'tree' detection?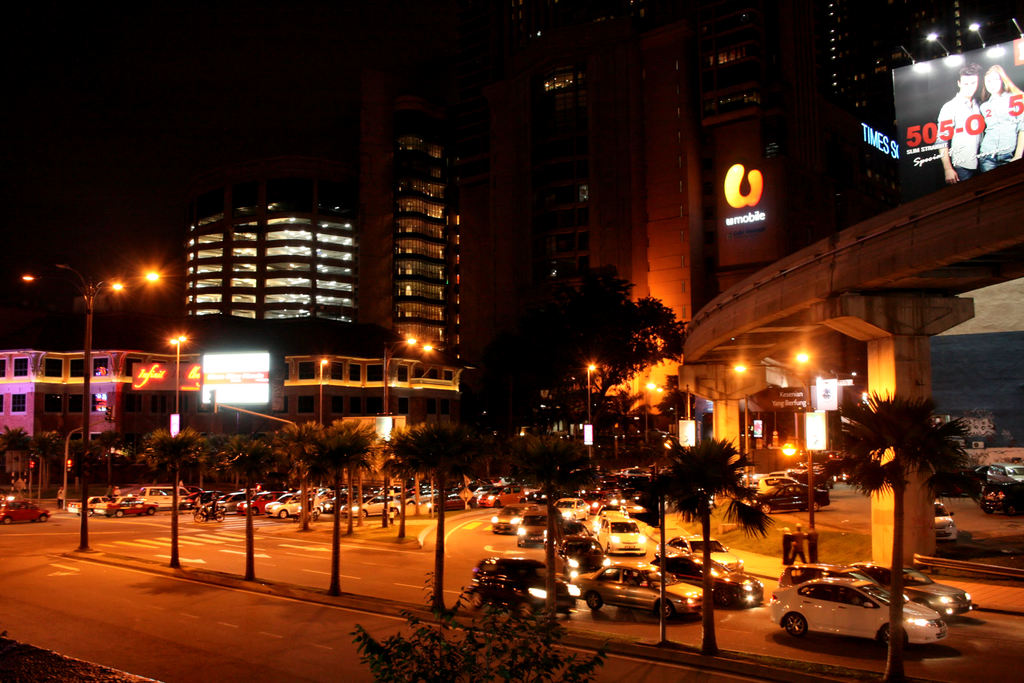
59/434/111/561
